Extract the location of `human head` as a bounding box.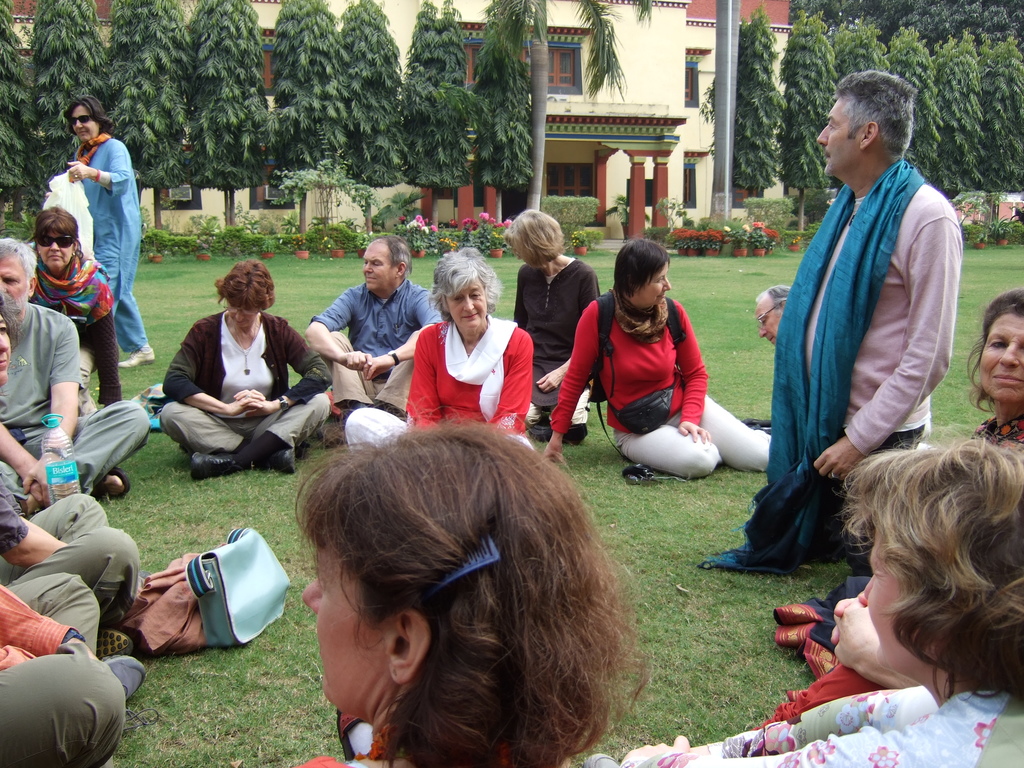
{"left": 274, "top": 417, "right": 662, "bottom": 744}.
